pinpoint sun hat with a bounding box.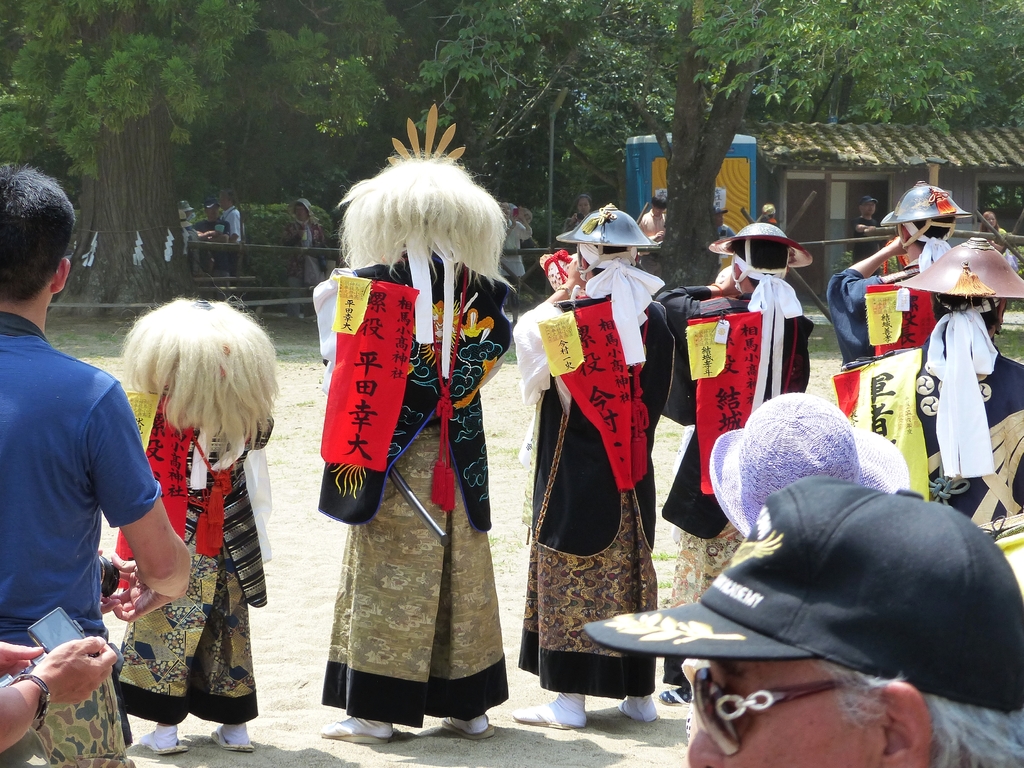
(left=713, top=390, right=914, bottom=550).
